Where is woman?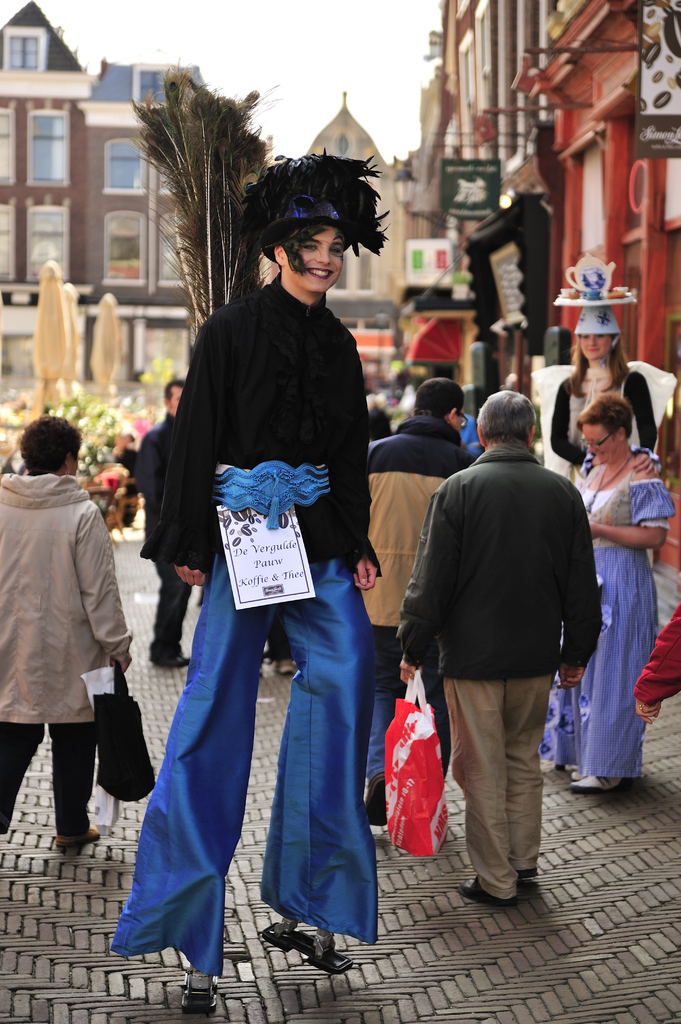
539/404/672/790.
